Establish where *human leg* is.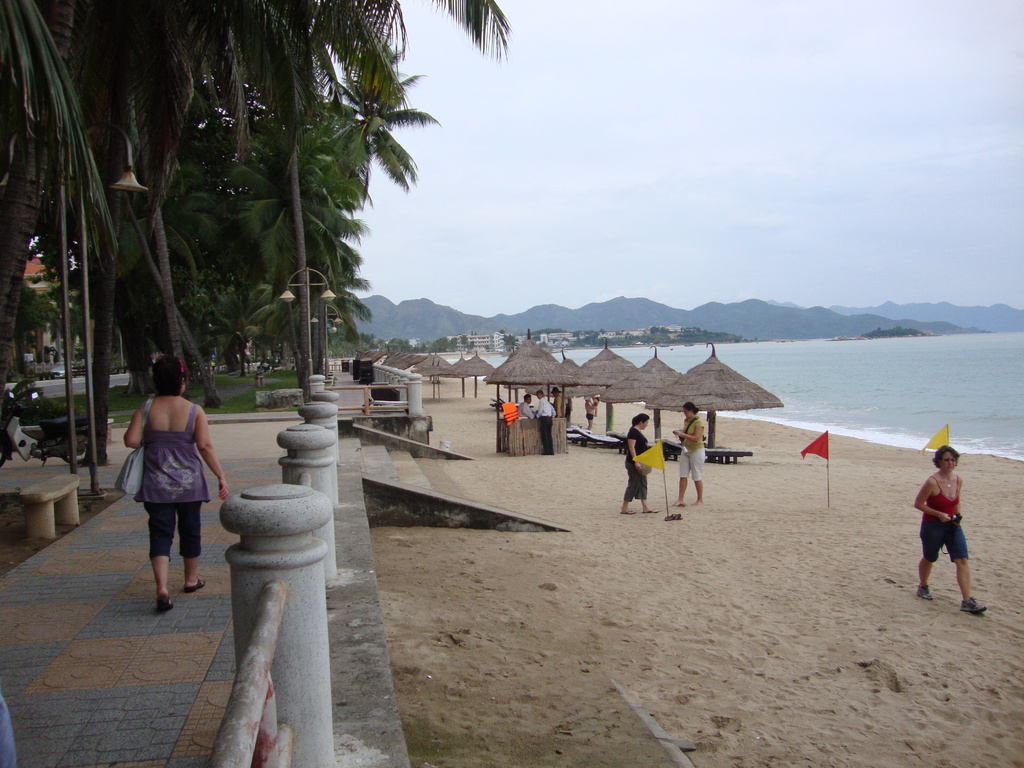
Established at [left=173, top=492, right=205, bottom=593].
